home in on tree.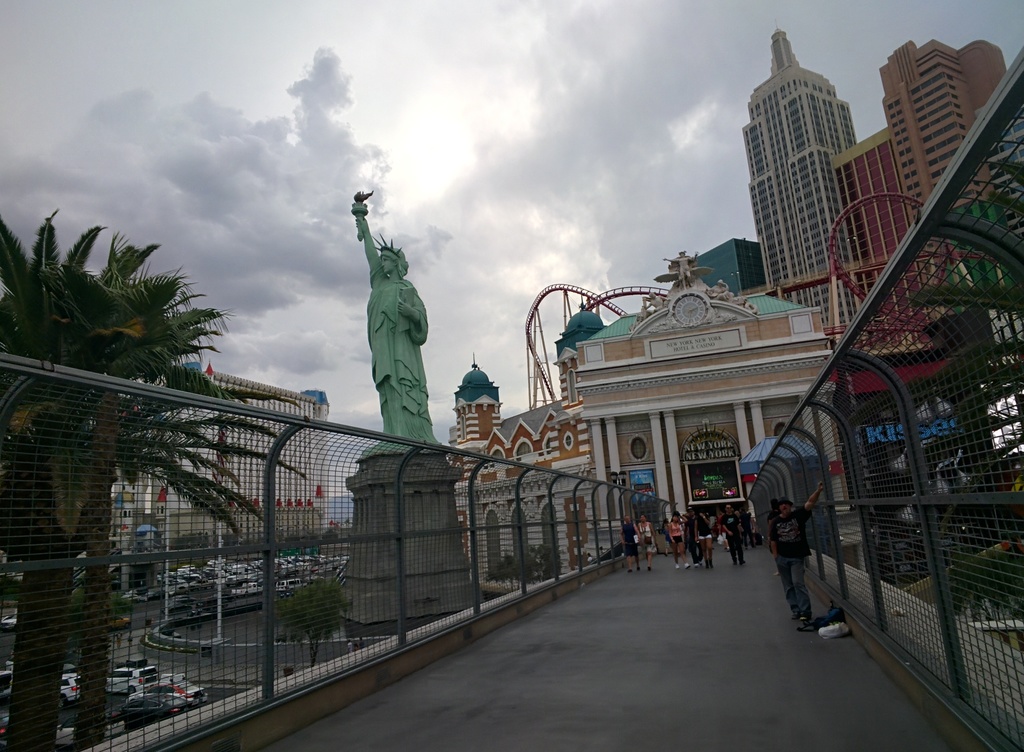
Homed in at pyautogui.locateOnScreen(1, 209, 228, 748).
